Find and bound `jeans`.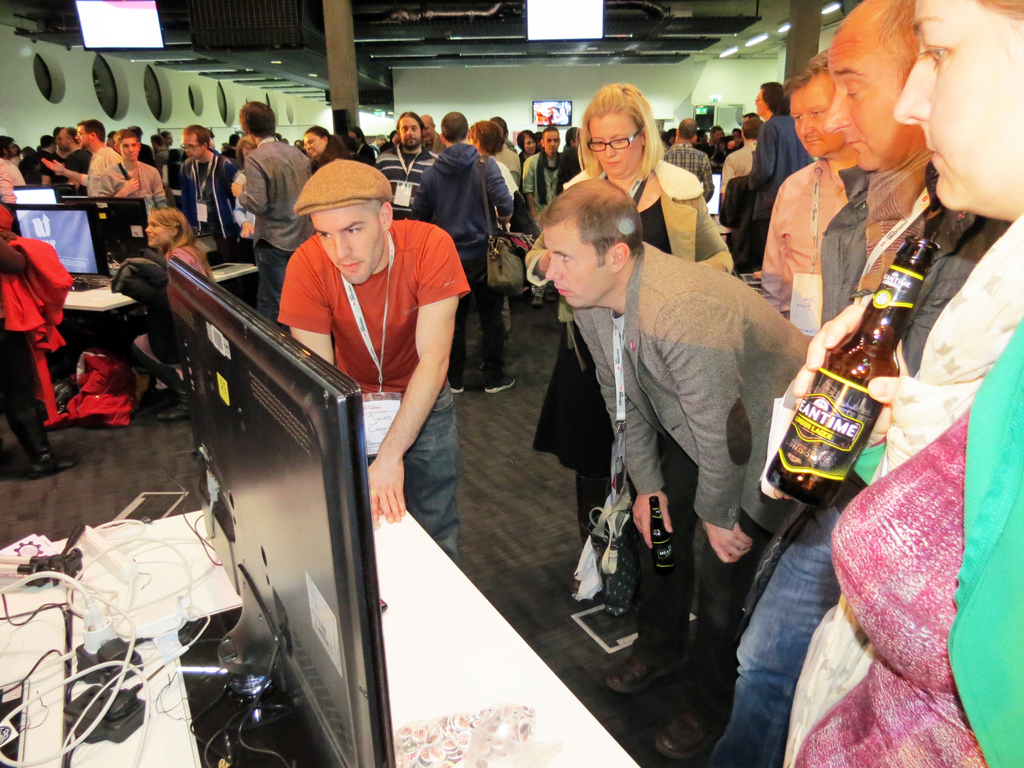
Bound: <box>404,380,466,572</box>.
